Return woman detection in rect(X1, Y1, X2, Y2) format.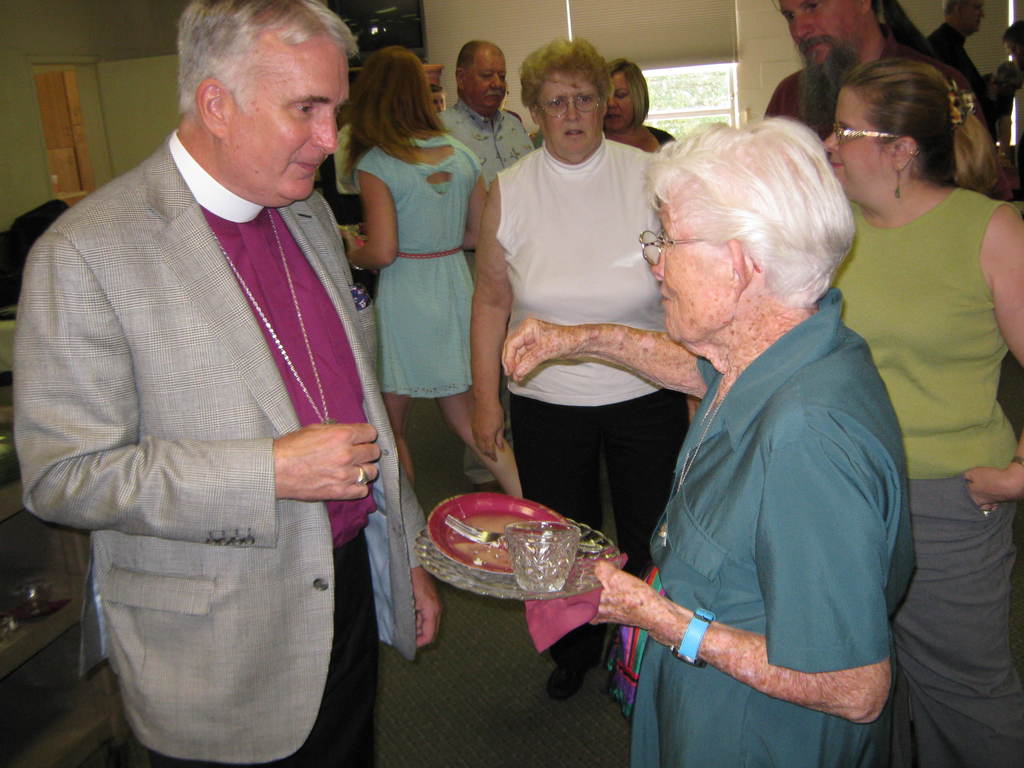
rect(501, 115, 915, 767).
